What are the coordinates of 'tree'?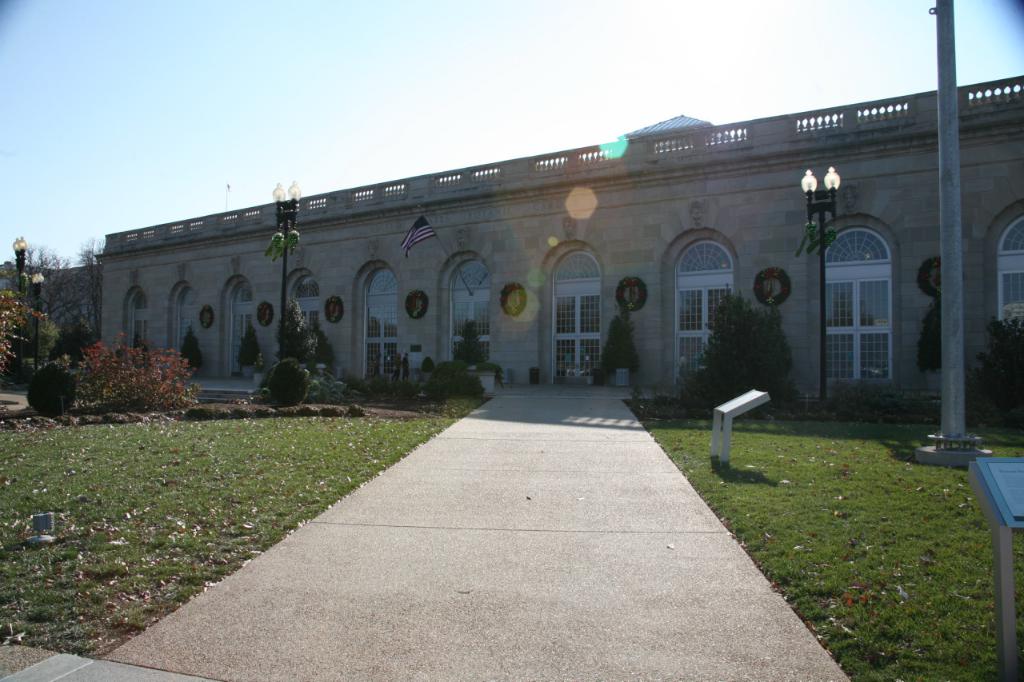
detection(31, 313, 59, 358).
